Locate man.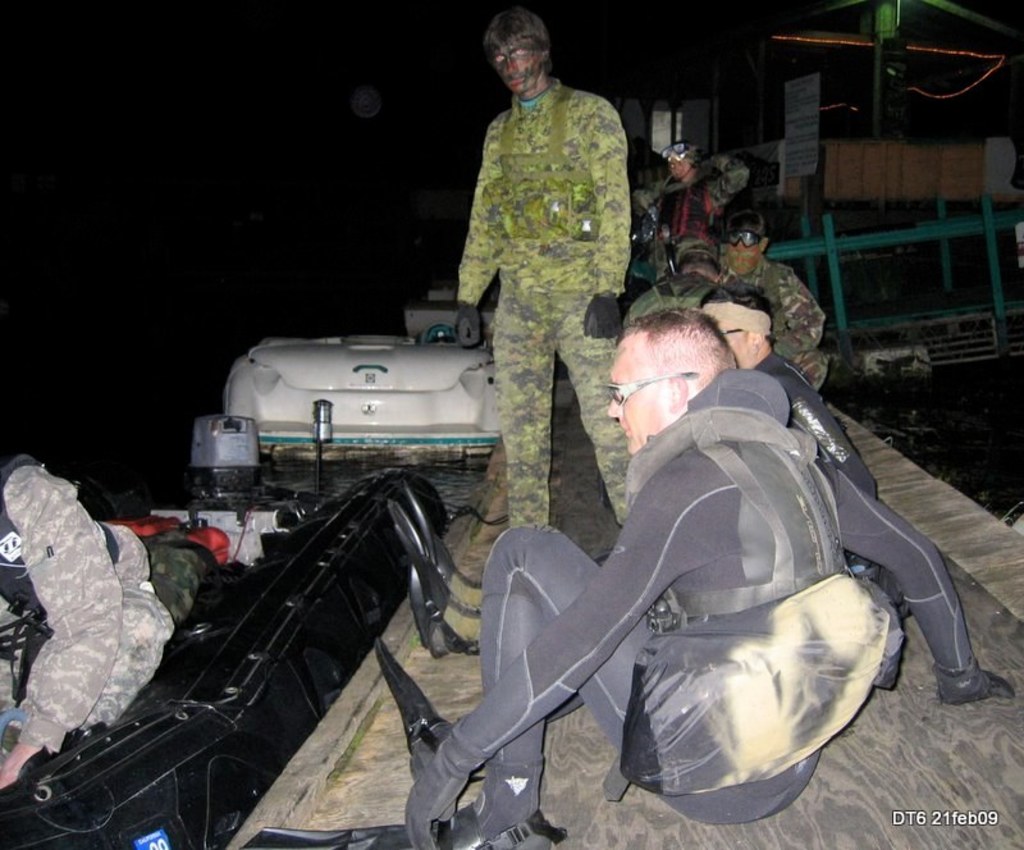
Bounding box: <region>618, 239, 730, 330</region>.
